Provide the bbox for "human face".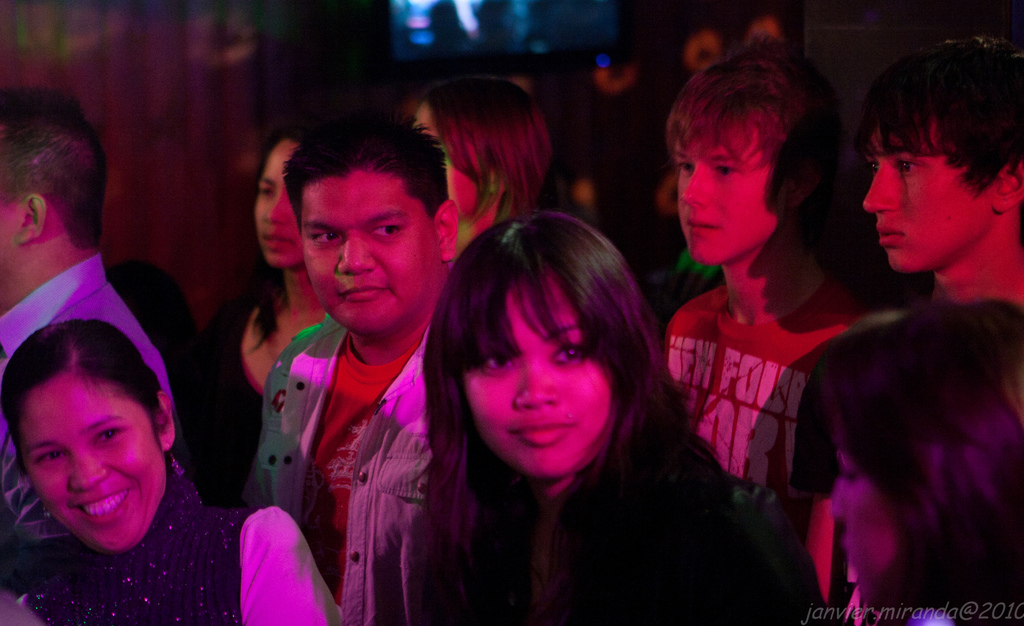
box=[406, 100, 492, 217].
